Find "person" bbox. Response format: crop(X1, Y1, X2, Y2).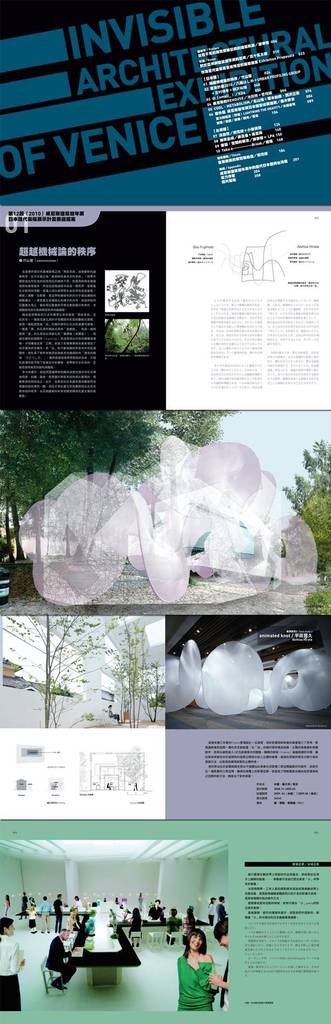
crop(0, 915, 24, 1009).
